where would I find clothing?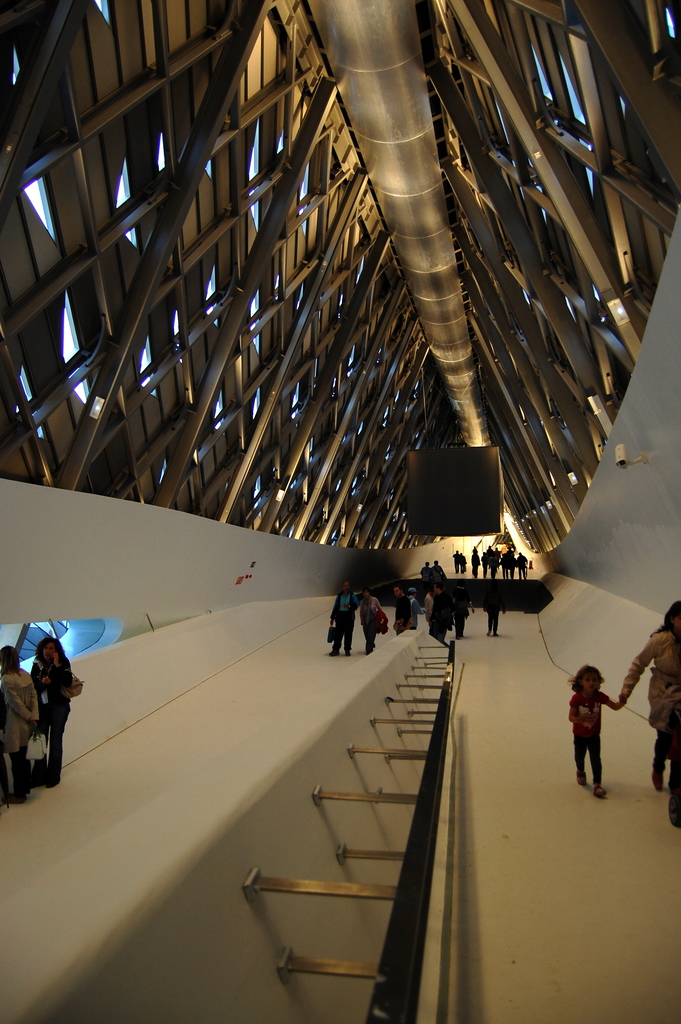
At (x1=623, y1=626, x2=680, y2=735).
